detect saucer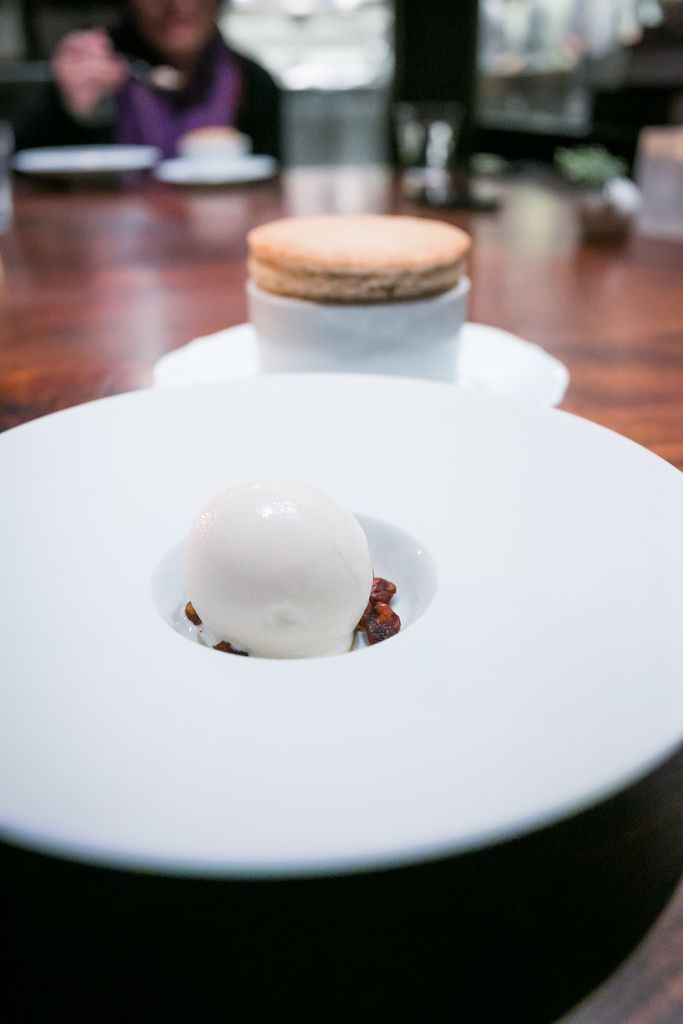
detection(155, 154, 279, 184)
